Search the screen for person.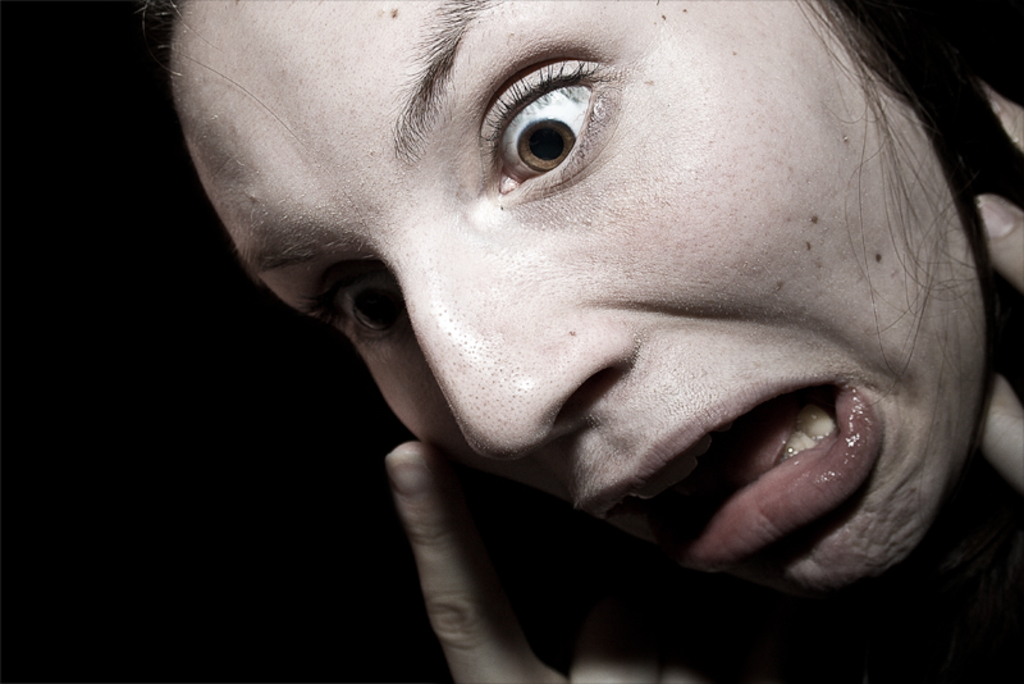
Found at (x1=141, y1=0, x2=1023, y2=683).
